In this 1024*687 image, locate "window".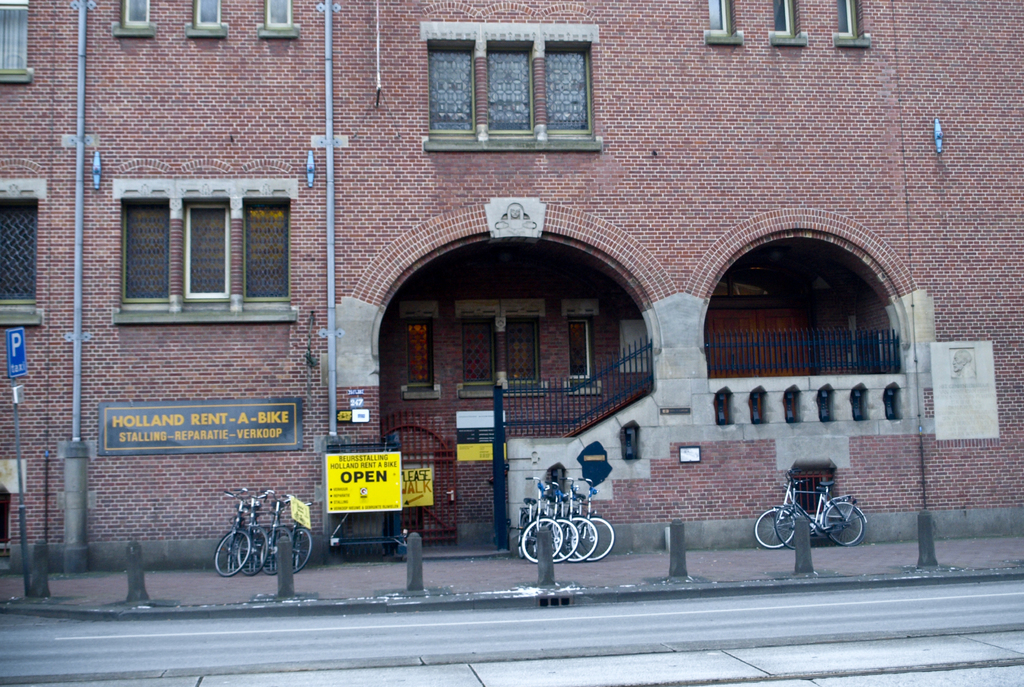
Bounding box: select_region(570, 321, 591, 380).
